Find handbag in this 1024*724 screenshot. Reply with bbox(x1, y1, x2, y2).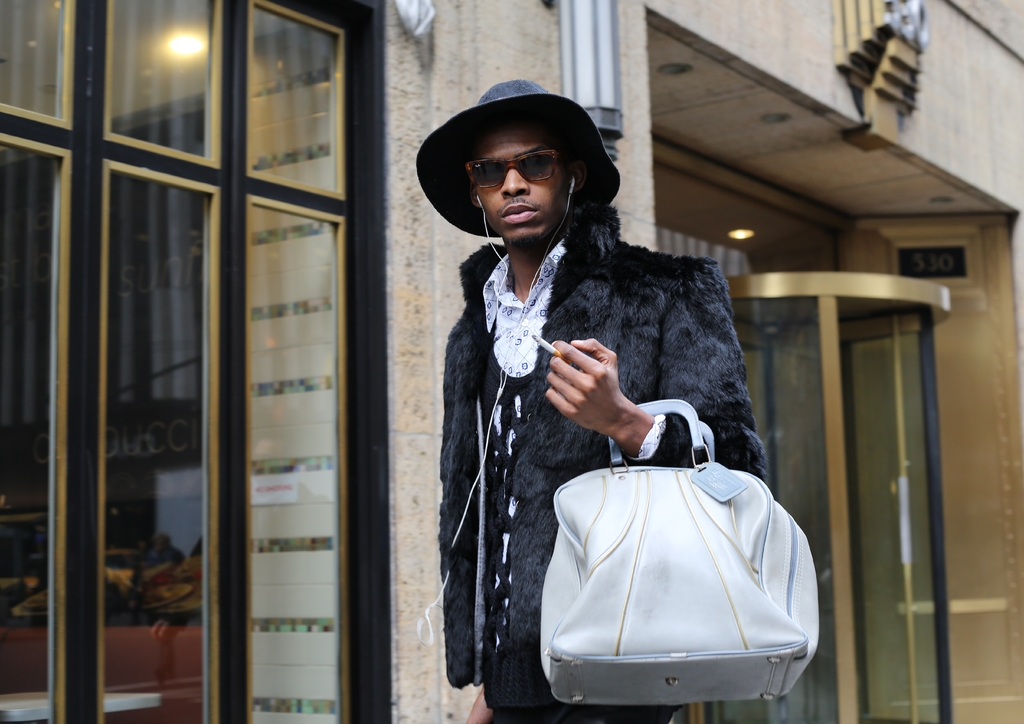
bbox(540, 400, 819, 705).
